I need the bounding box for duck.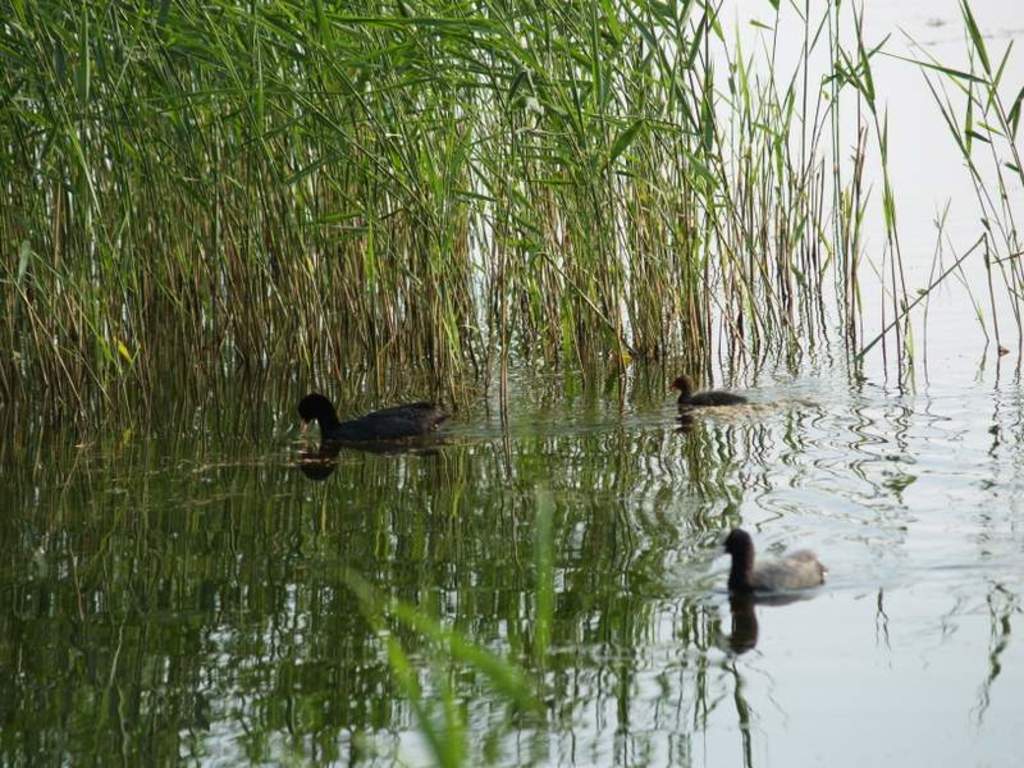
Here it is: pyautogui.locateOnScreen(703, 530, 823, 594).
